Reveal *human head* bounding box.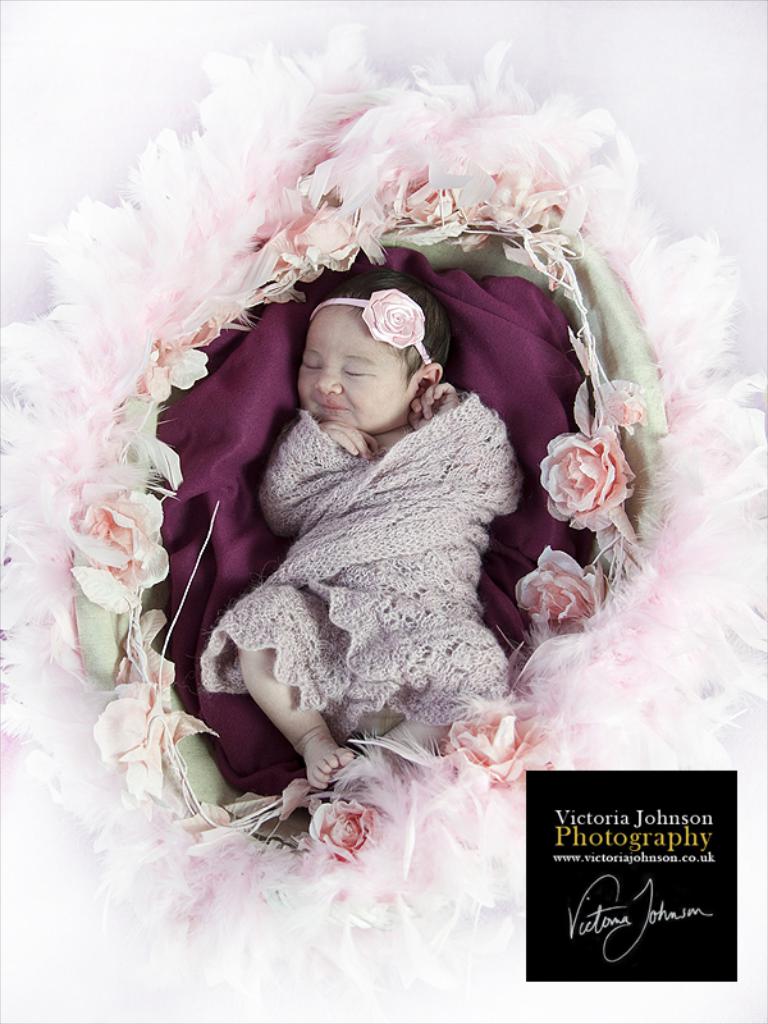
Revealed: 285/279/456/428.
